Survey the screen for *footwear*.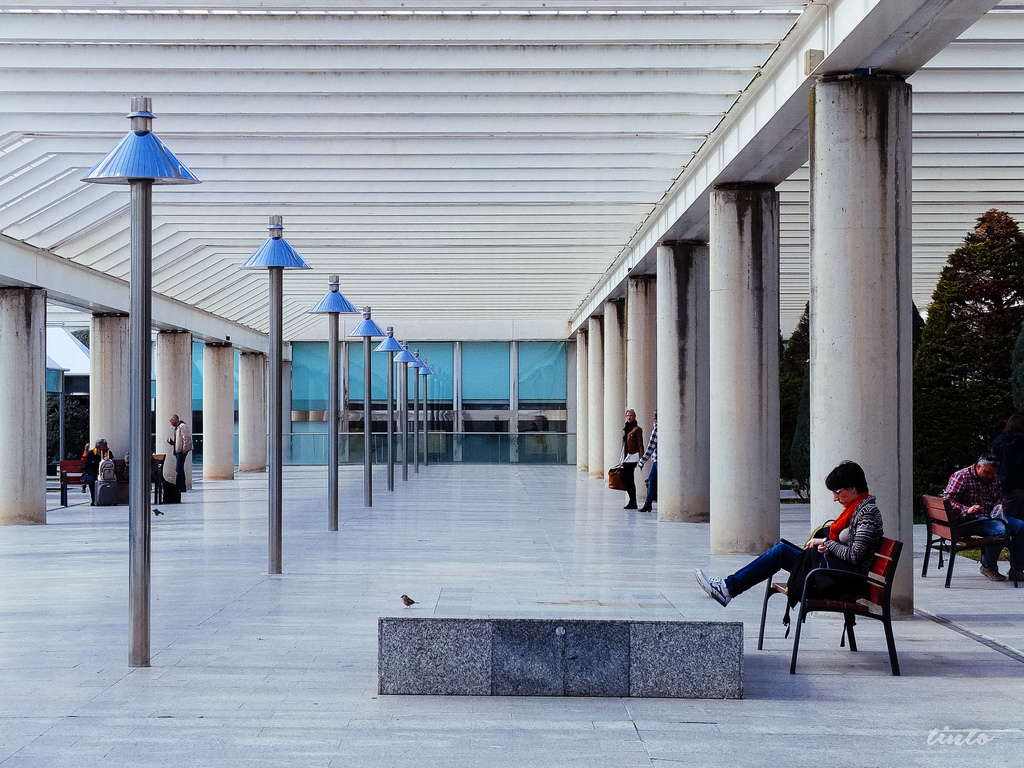
Survey found: 1006 568 1023 580.
